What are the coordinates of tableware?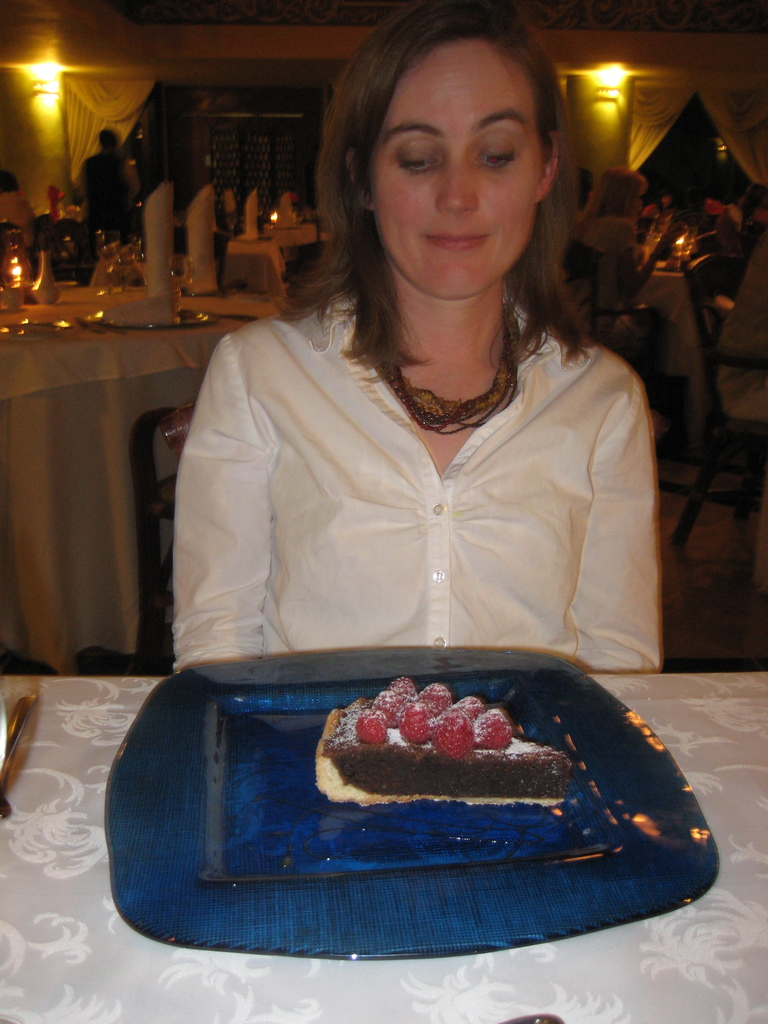
[101, 650, 720, 957].
